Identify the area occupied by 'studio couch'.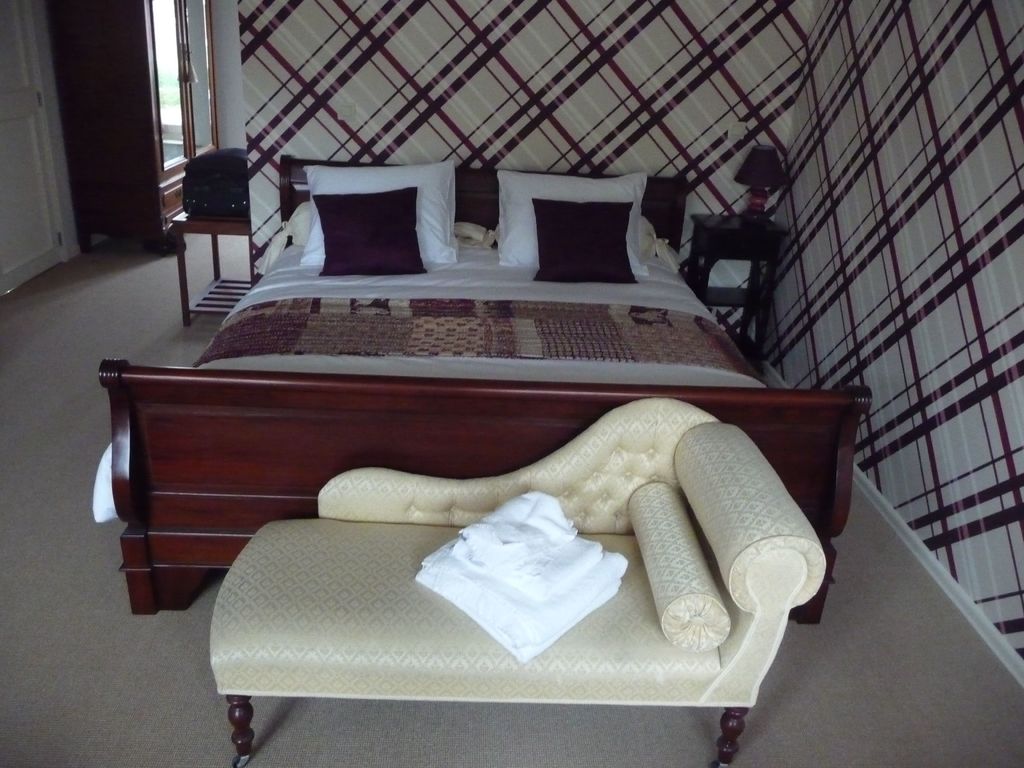
Area: detection(209, 399, 830, 767).
